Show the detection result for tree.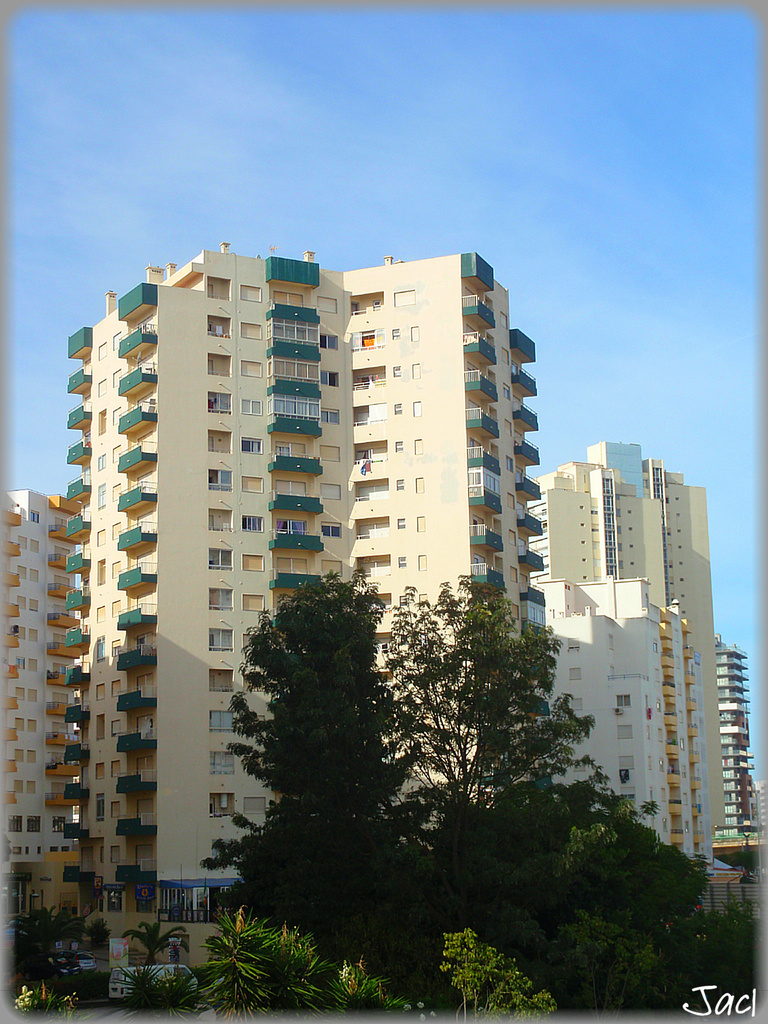
(left=14, top=909, right=88, bottom=952).
